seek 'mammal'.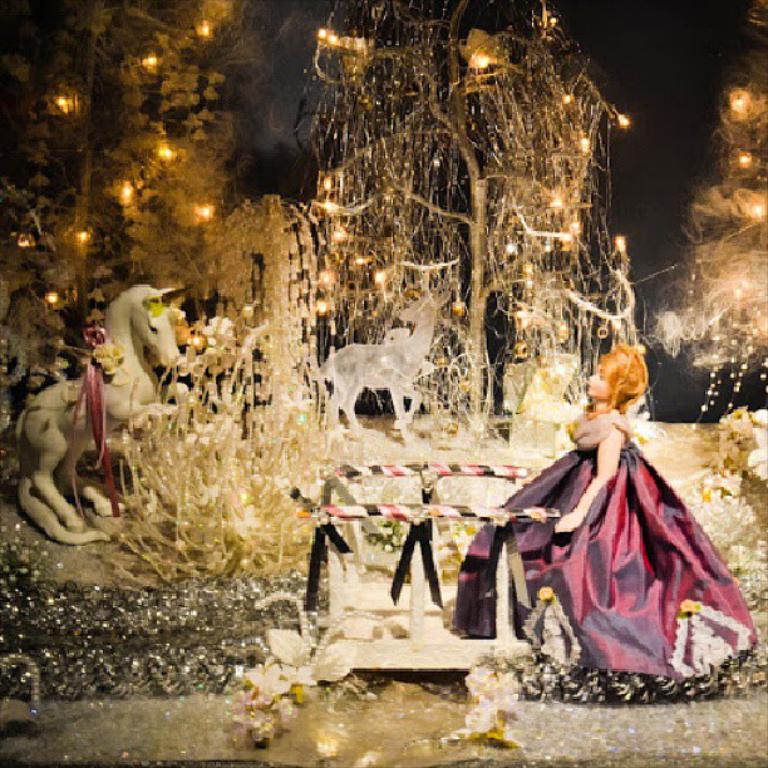
18:279:186:545.
